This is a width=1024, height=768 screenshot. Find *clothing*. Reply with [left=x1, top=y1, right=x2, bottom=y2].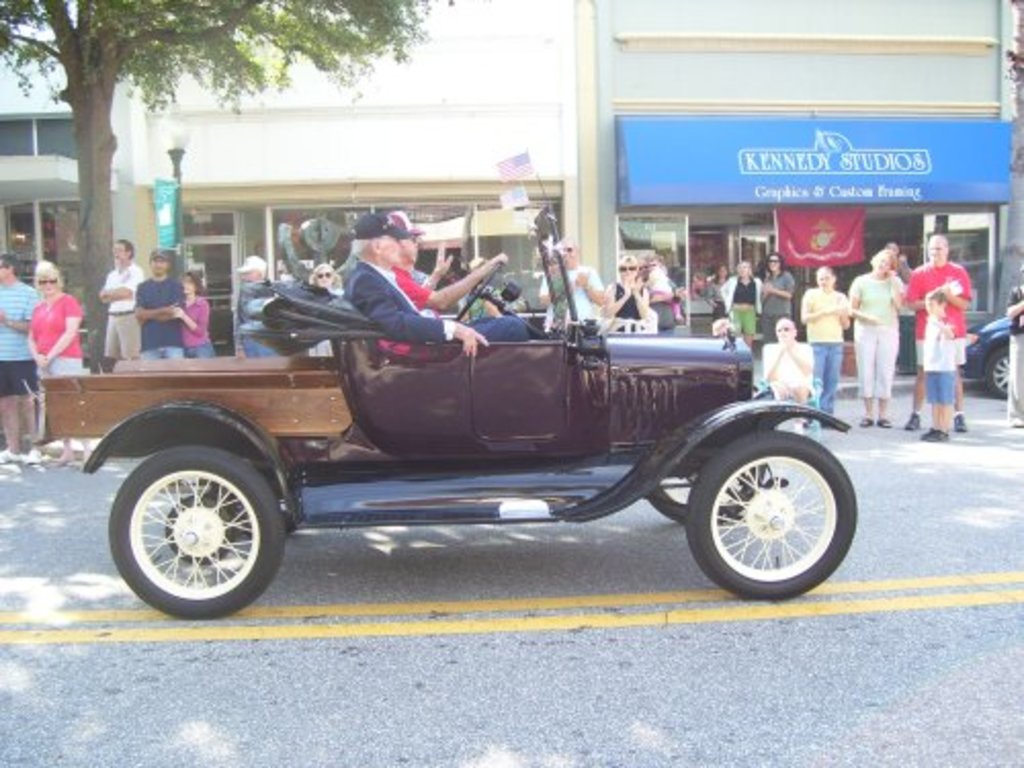
[left=858, top=319, right=901, bottom=399].
